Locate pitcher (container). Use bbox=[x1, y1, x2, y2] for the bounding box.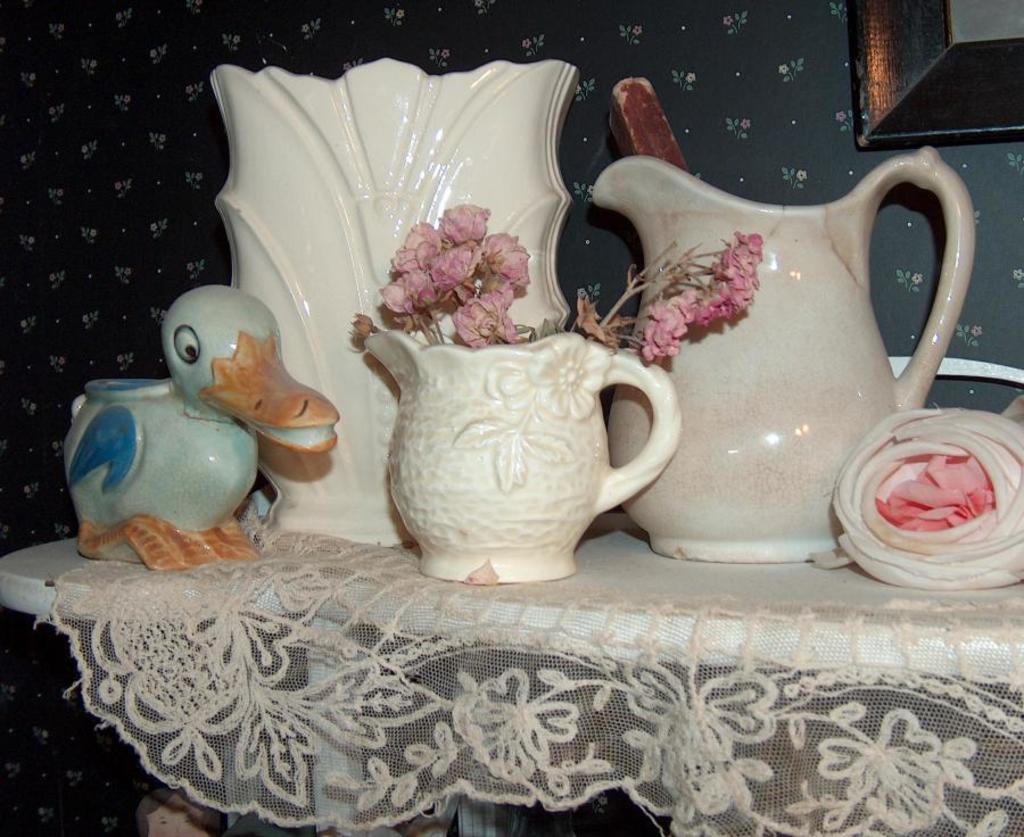
bbox=[610, 157, 972, 563].
